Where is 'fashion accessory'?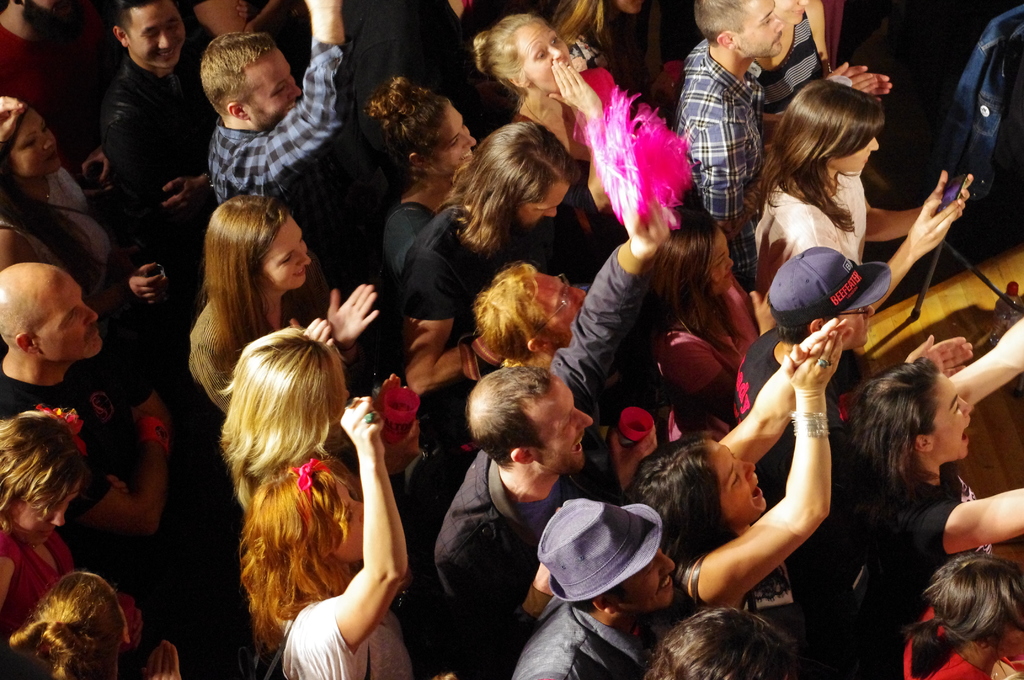
bbox=[417, 335, 506, 462].
